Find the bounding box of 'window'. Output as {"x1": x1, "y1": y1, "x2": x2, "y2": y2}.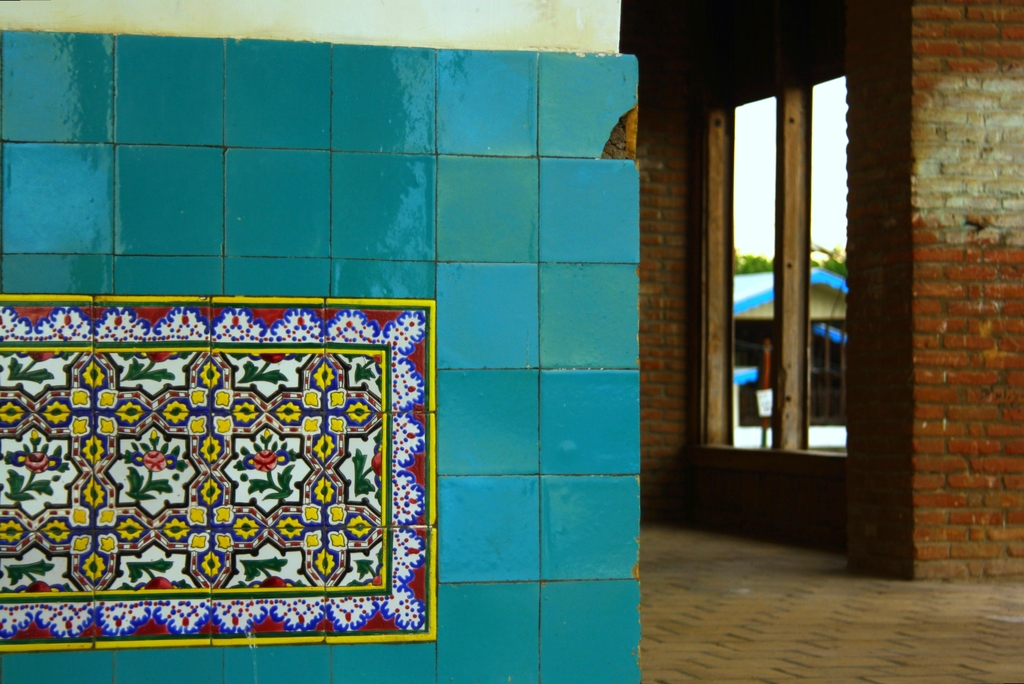
{"x1": 676, "y1": 53, "x2": 850, "y2": 460}.
